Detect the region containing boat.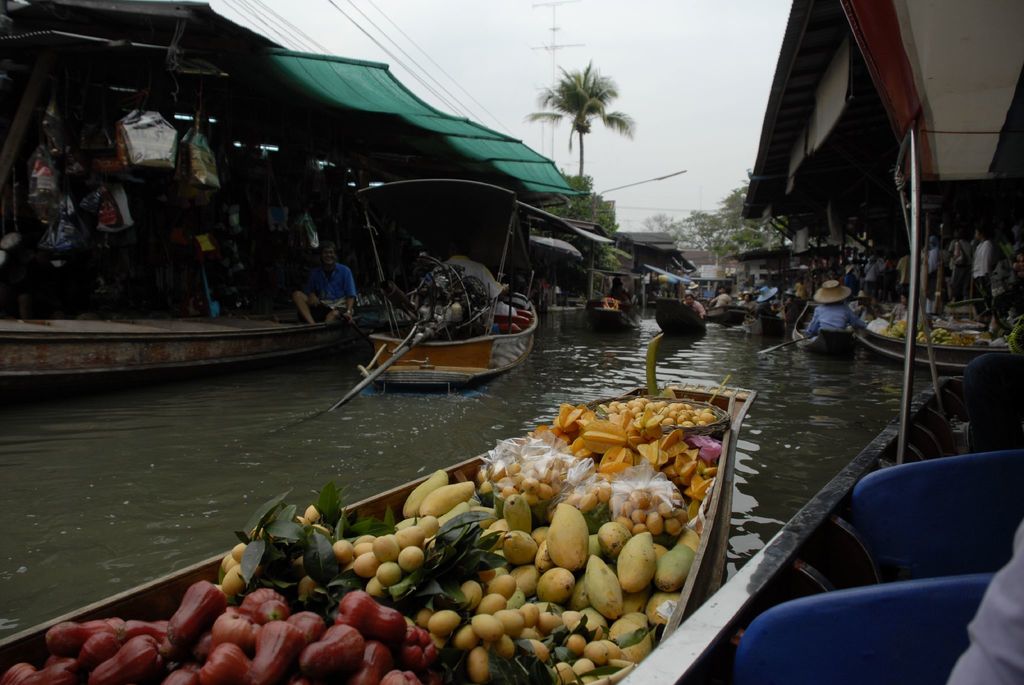
crop(341, 276, 555, 394).
